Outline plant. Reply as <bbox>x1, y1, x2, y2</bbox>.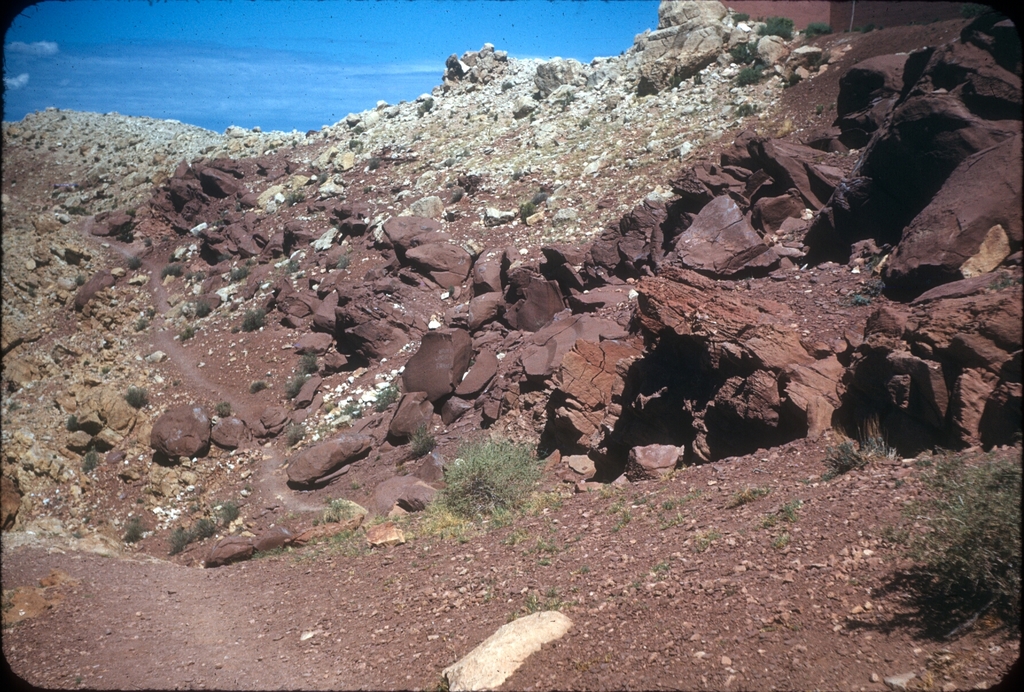
<bbox>529, 110, 536, 125</bbox>.
